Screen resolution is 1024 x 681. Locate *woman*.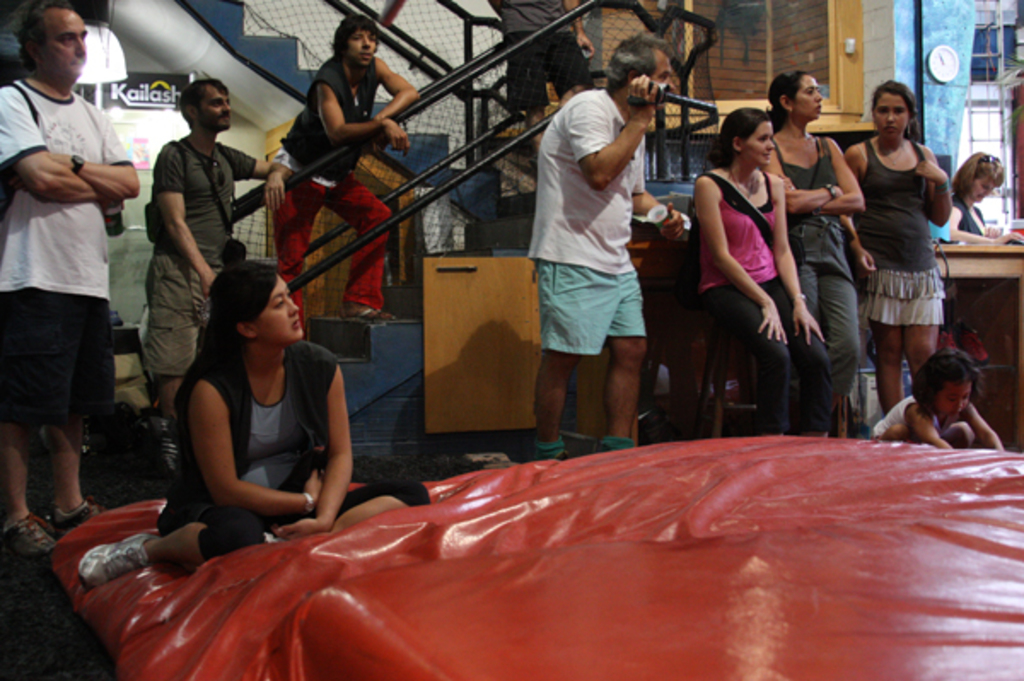
[758, 68, 860, 434].
